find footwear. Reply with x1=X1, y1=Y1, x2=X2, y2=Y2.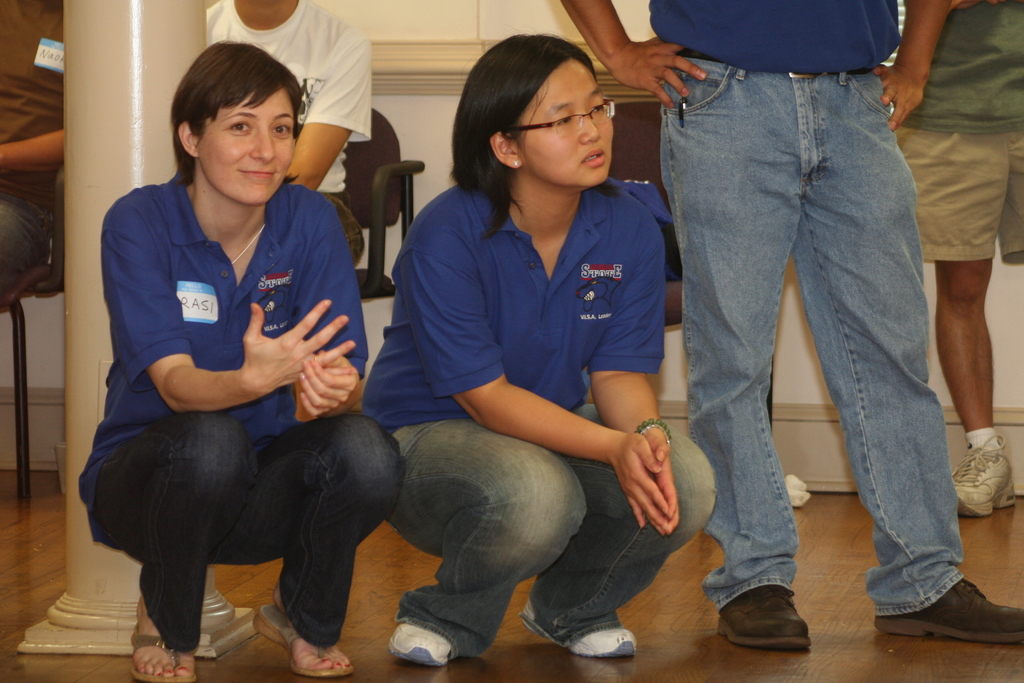
x1=382, y1=618, x2=457, y2=670.
